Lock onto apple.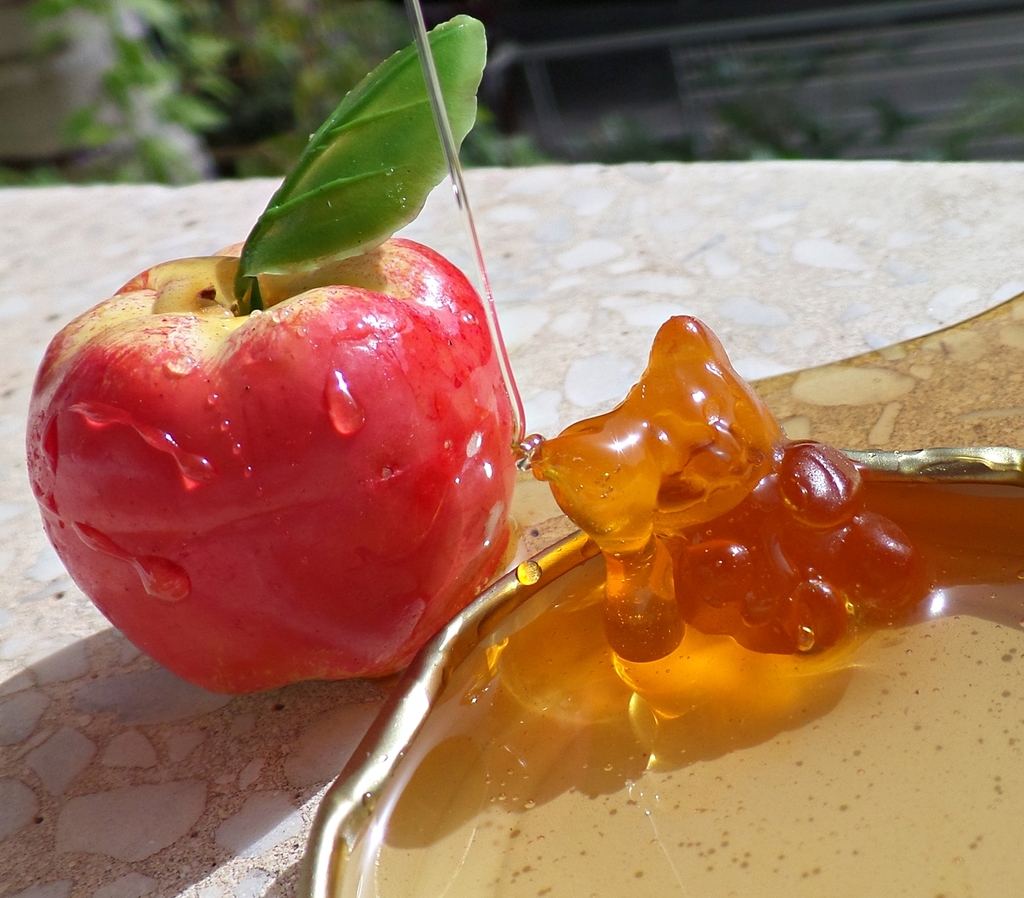
Locked: box=[31, 227, 512, 700].
